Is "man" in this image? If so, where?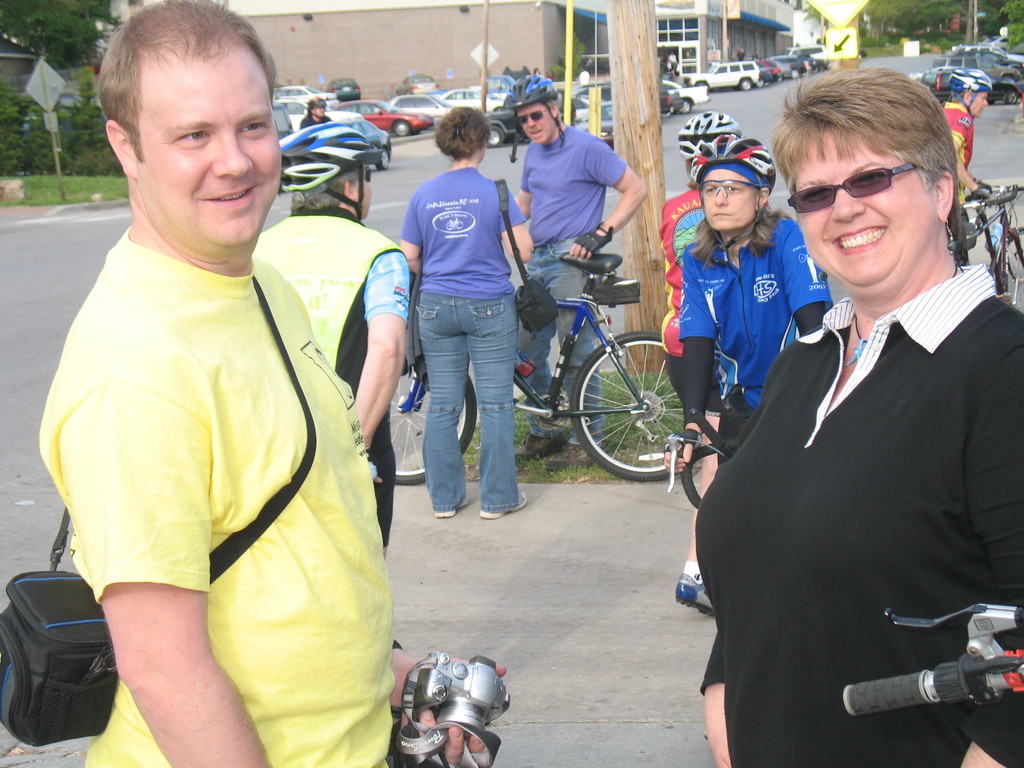
Yes, at l=506, t=77, r=660, b=463.
